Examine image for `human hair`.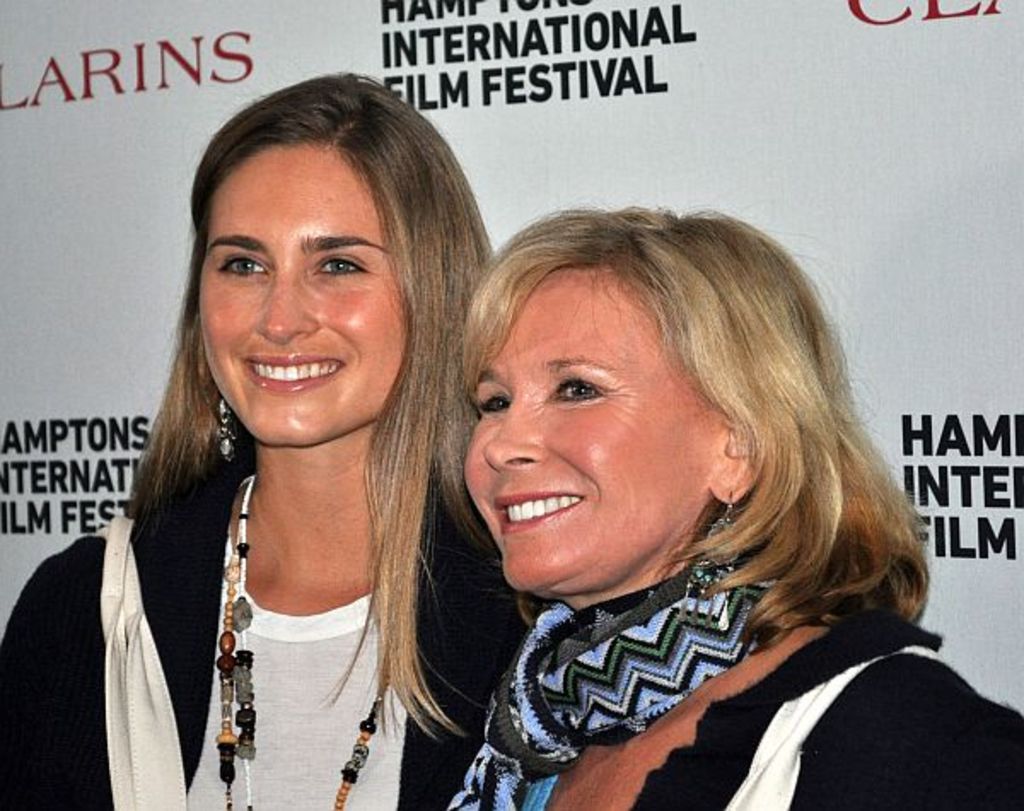
Examination result: (130, 65, 498, 746).
